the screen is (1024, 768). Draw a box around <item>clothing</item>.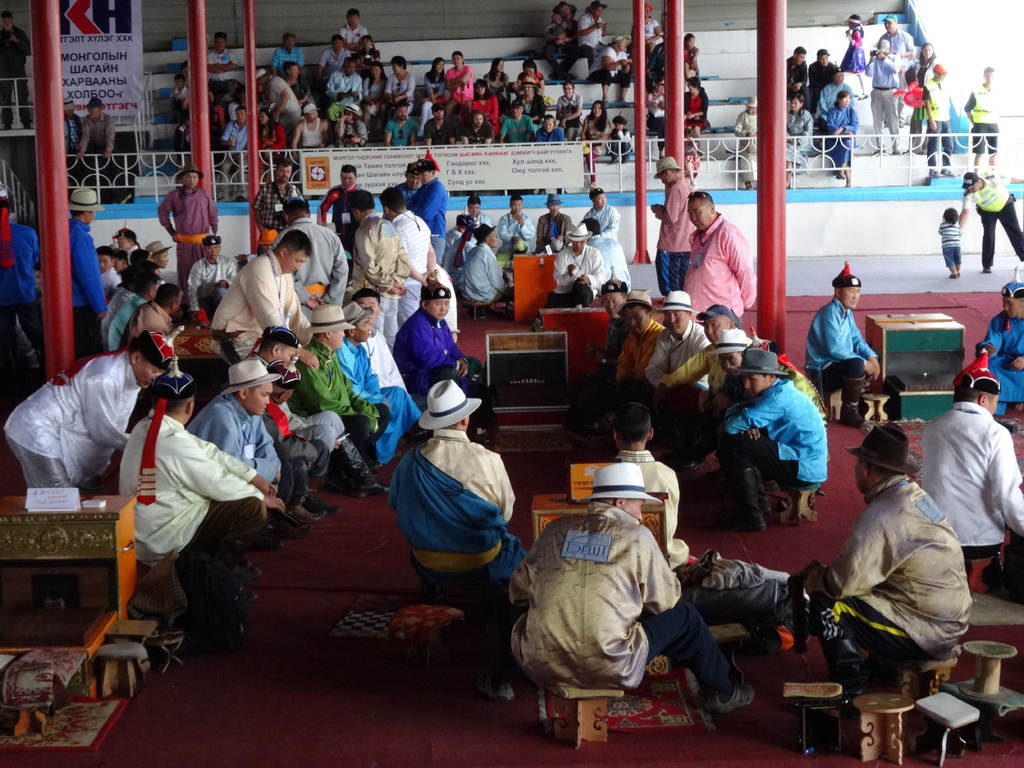
locate(985, 312, 1023, 409).
